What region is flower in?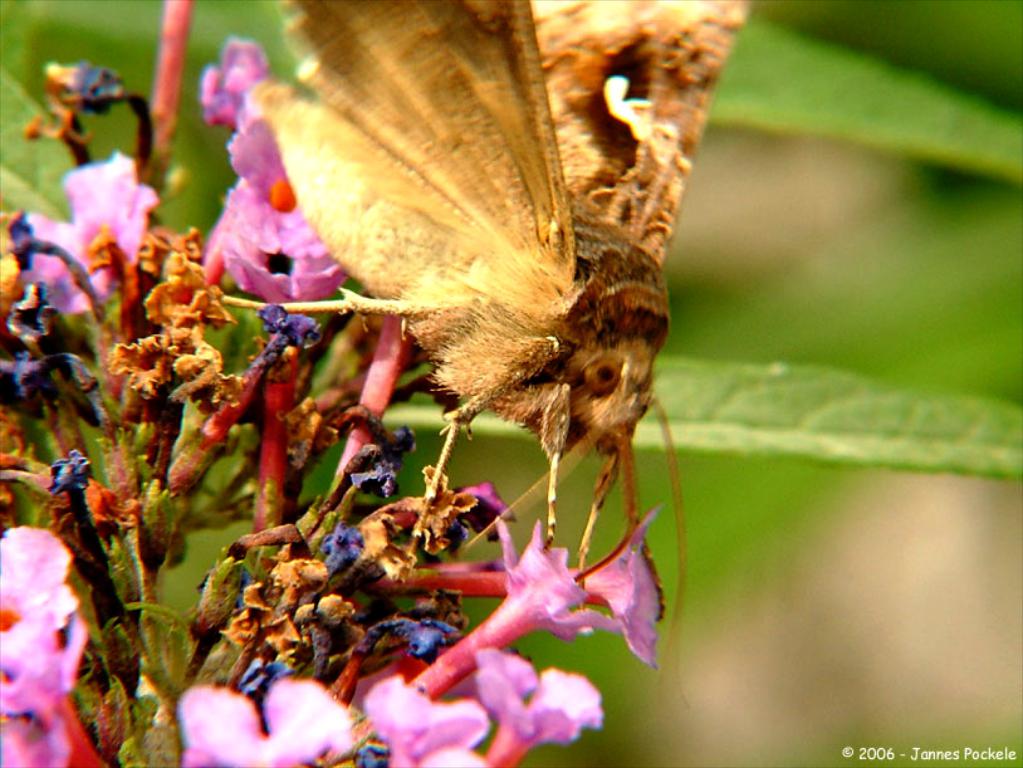
[21,158,168,314].
